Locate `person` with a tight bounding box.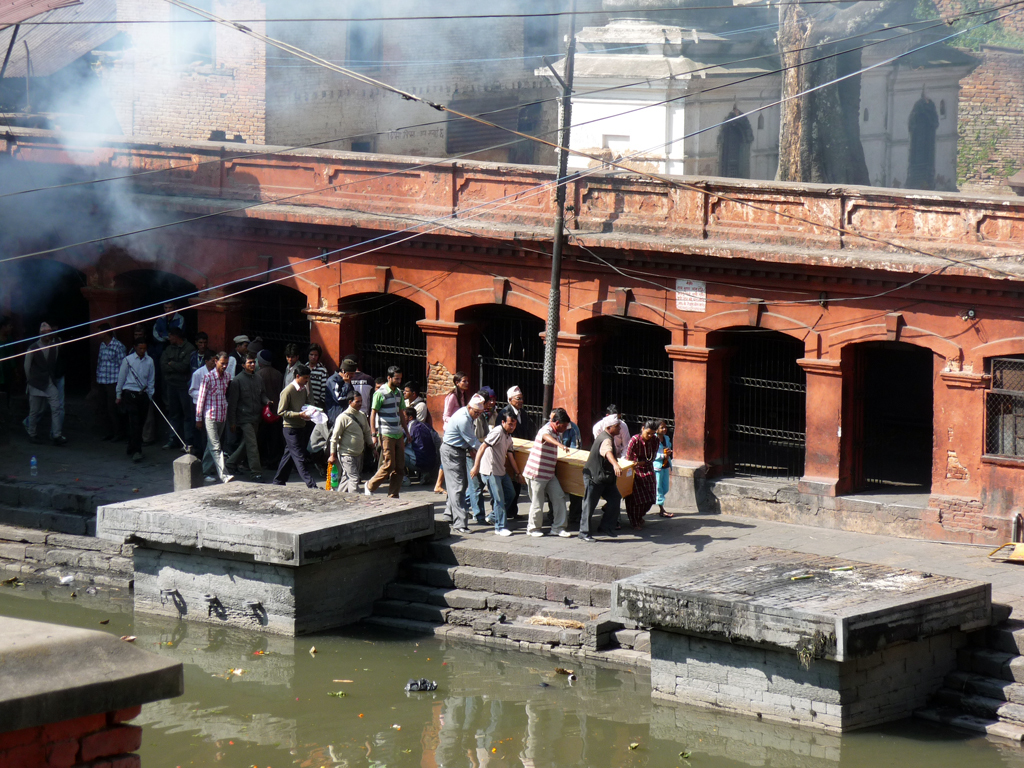
{"x1": 437, "y1": 393, "x2": 490, "y2": 537}.
